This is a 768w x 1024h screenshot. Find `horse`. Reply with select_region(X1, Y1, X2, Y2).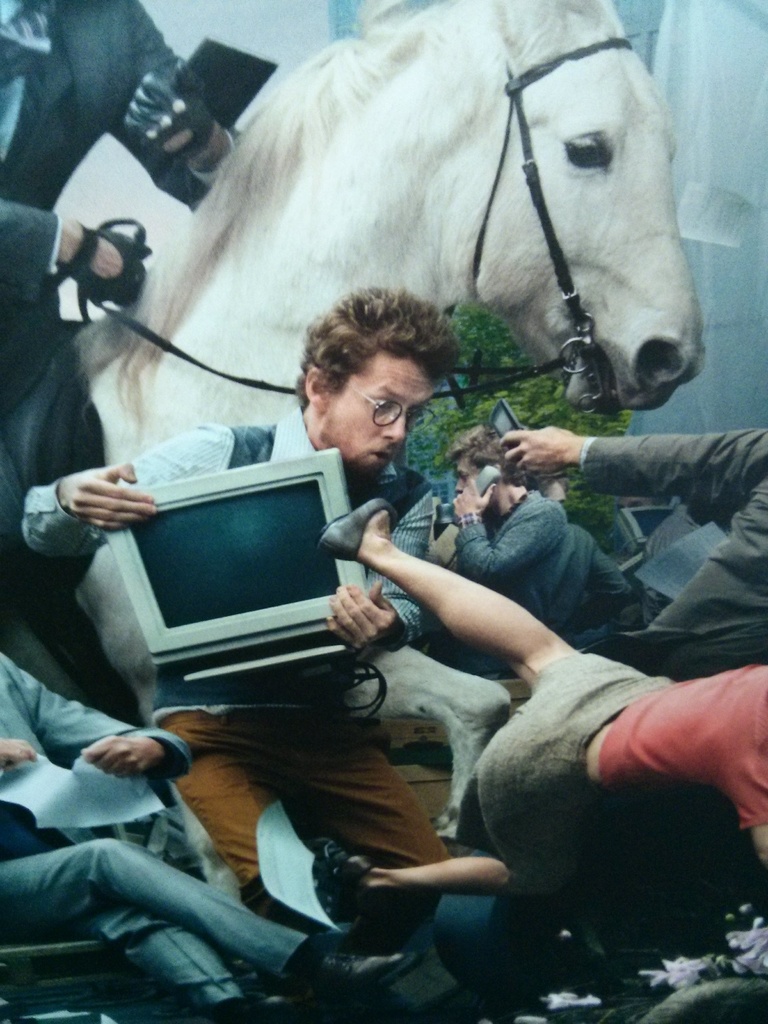
select_region(0, 0, 708, 906).
